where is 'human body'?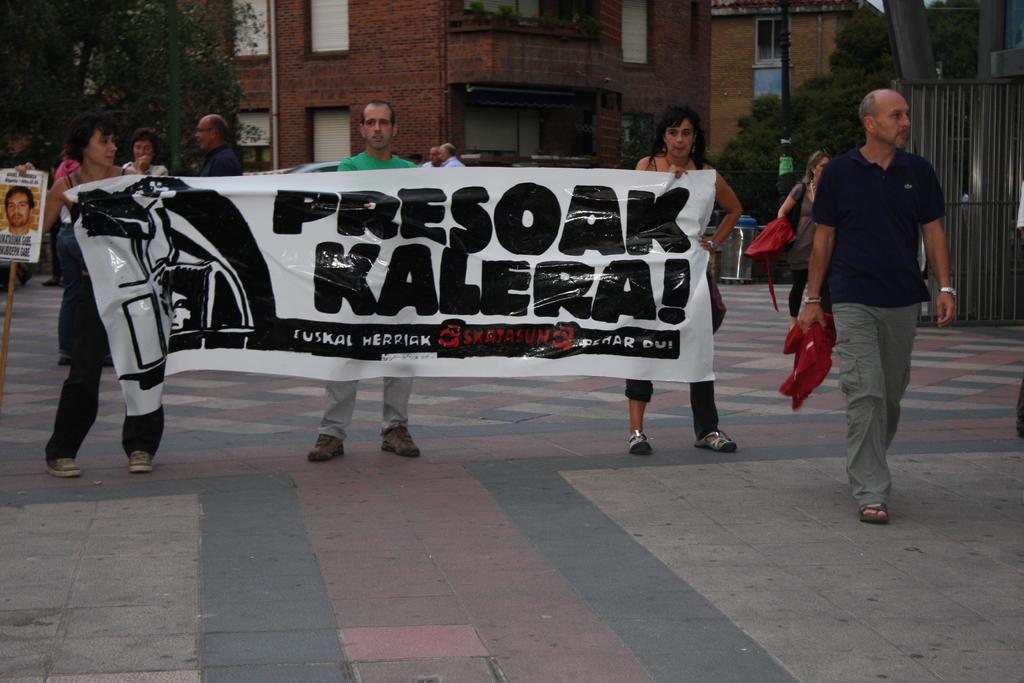
bbox=(40, 158, 79, 283).
